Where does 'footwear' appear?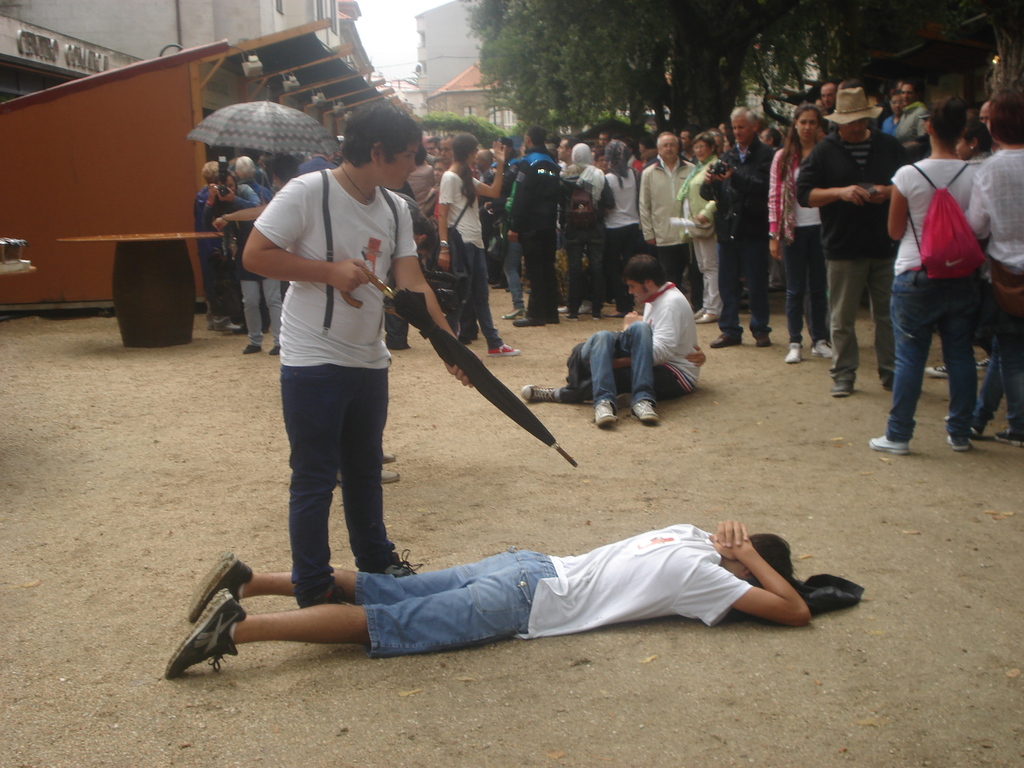
Appears at rect(831, 383, 854, 400).
